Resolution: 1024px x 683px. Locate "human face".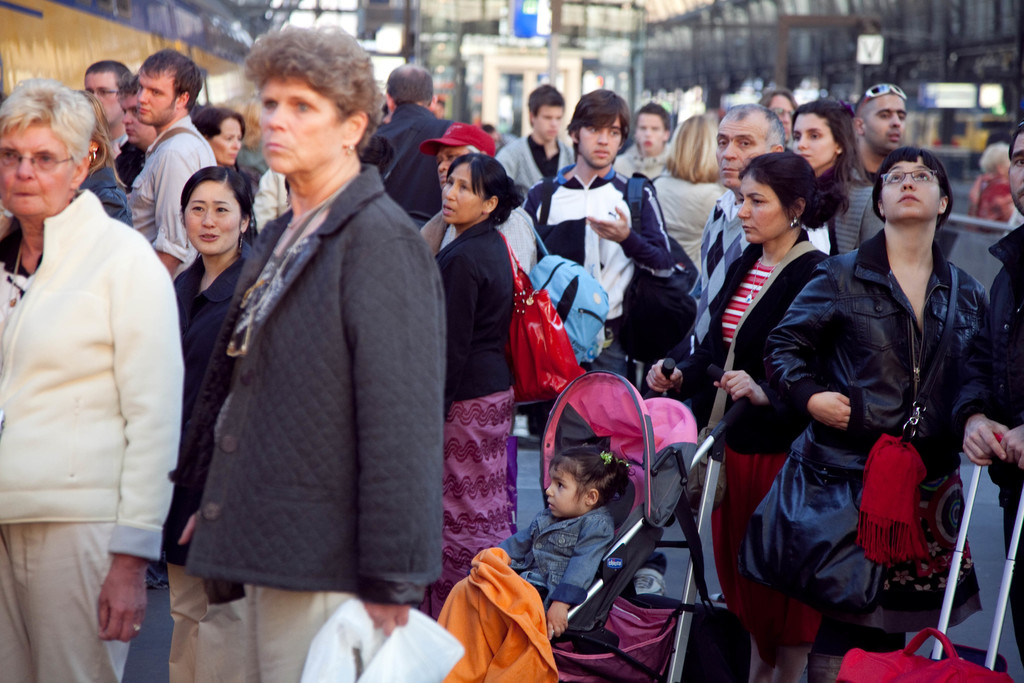
left=634, top=115, right=666, bottom=156.
